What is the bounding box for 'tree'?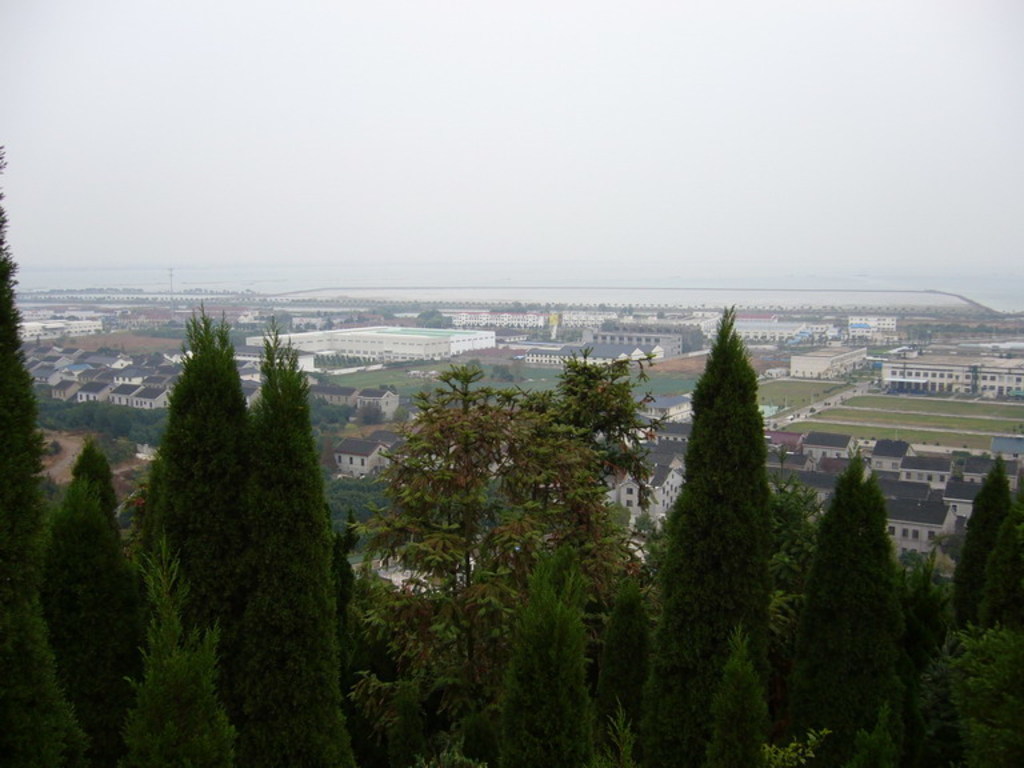
detection(893, 551, 957, 695).
